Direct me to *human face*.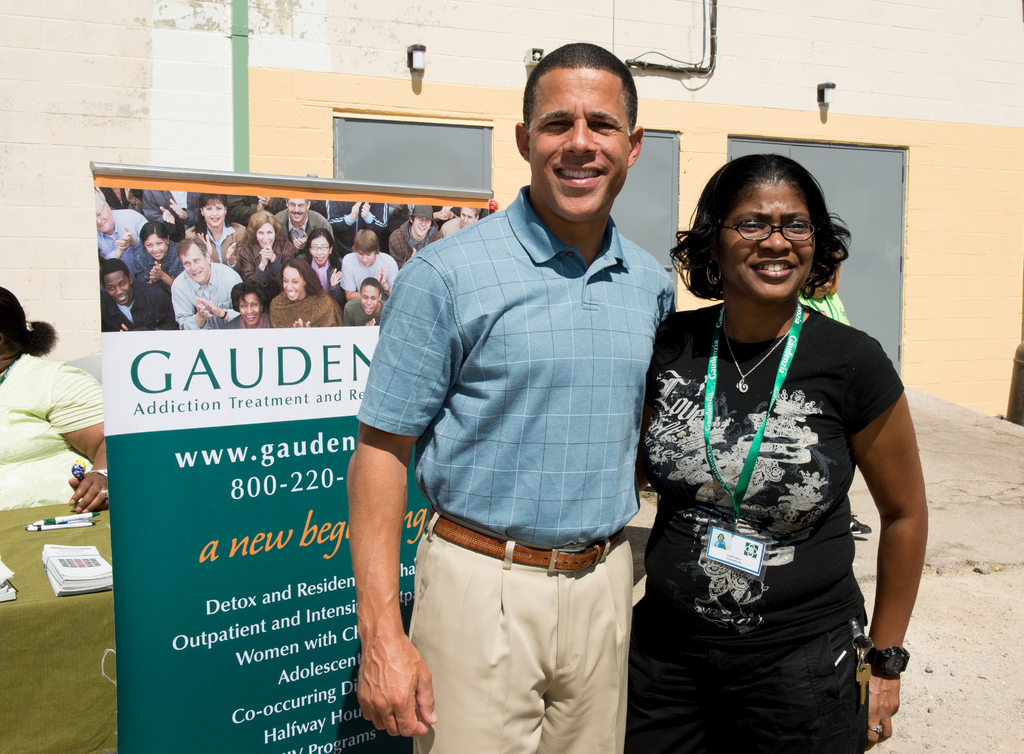
Direction: <bbox>308, 238, 333, 258</bbox>.
